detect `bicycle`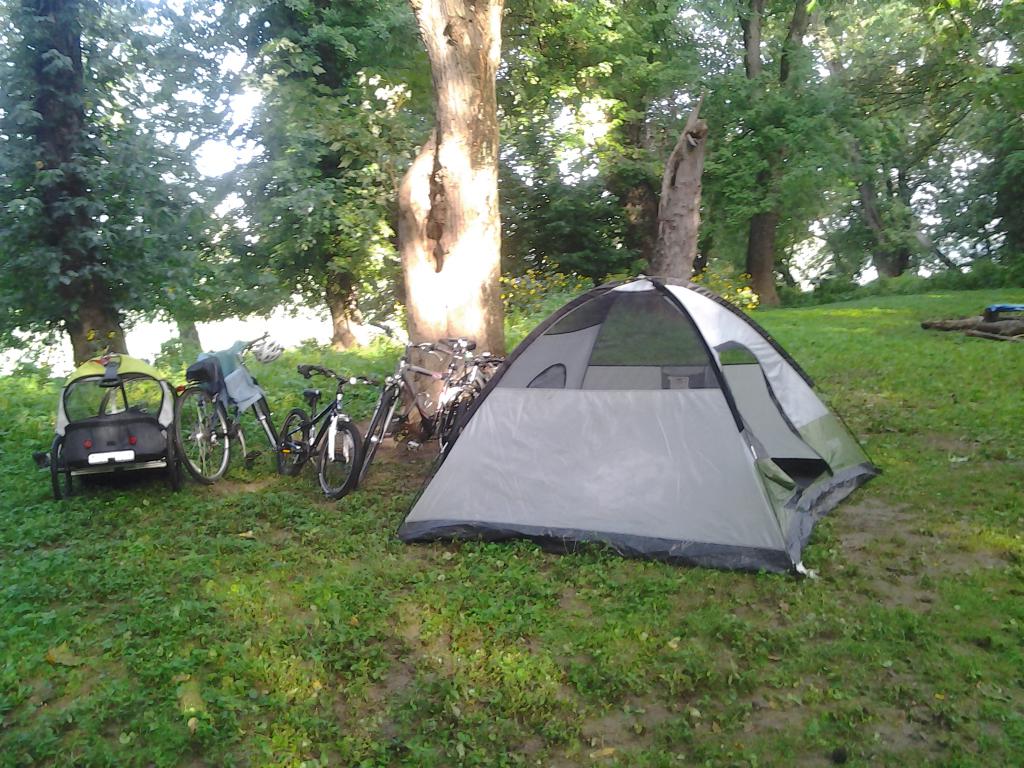
282 366 353 509
